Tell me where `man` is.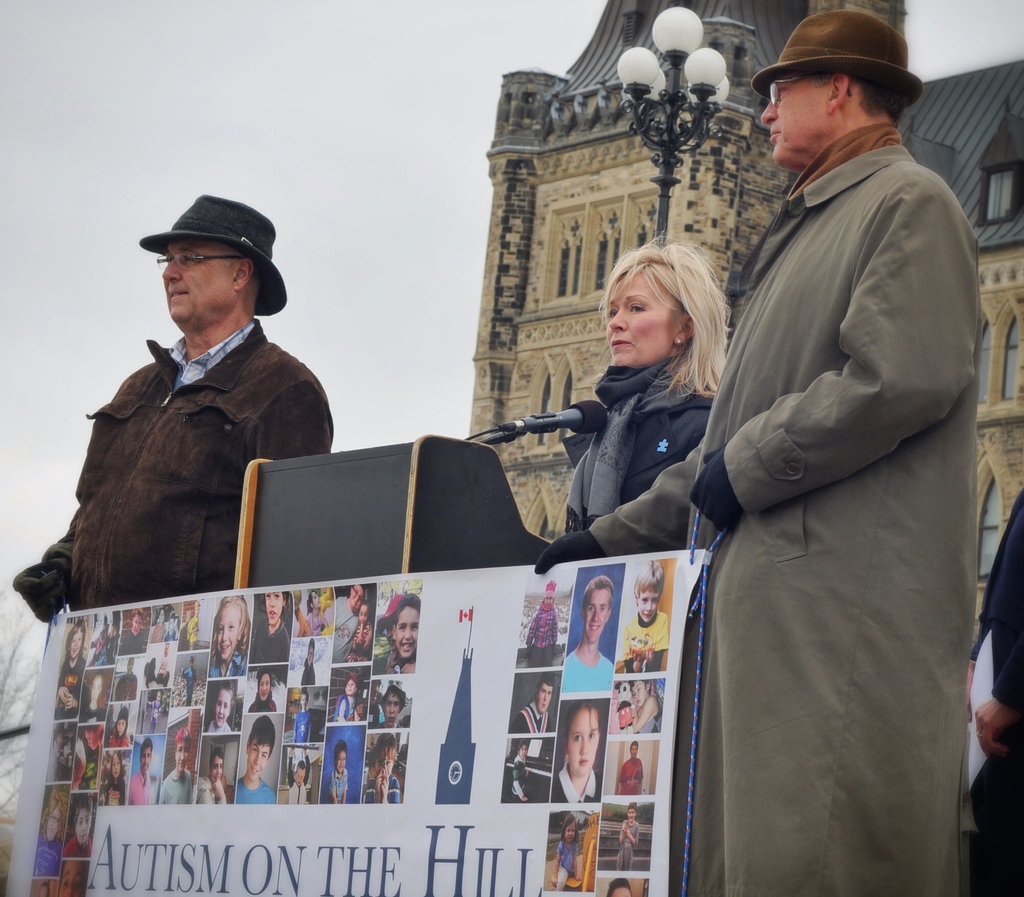
`man` is at detection(129, 738, 154, 807).
